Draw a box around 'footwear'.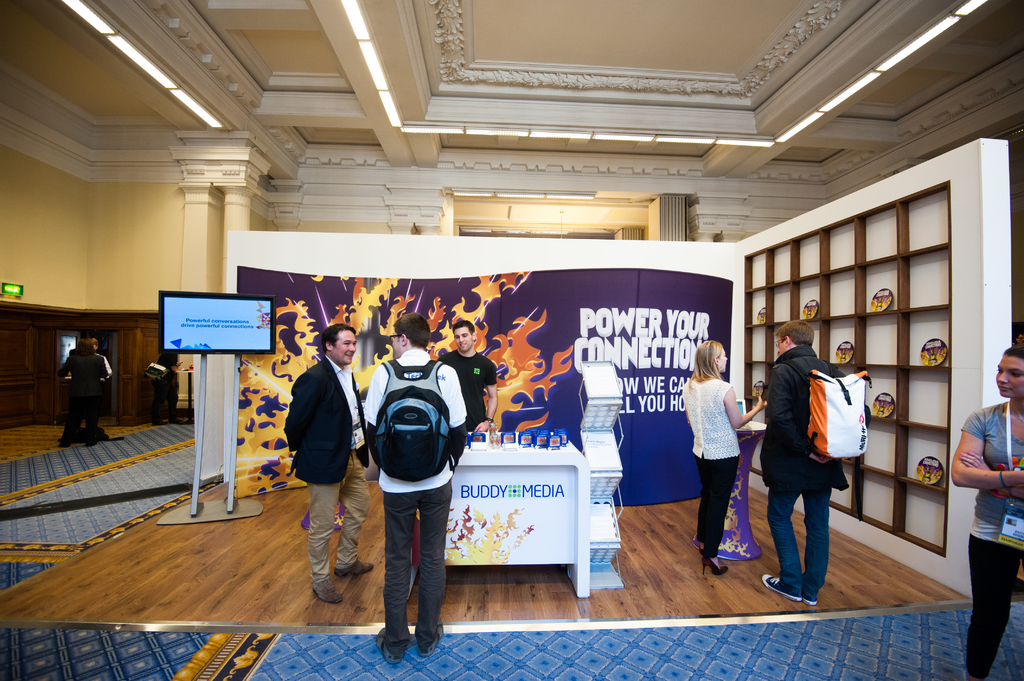
310,580,345,605.
